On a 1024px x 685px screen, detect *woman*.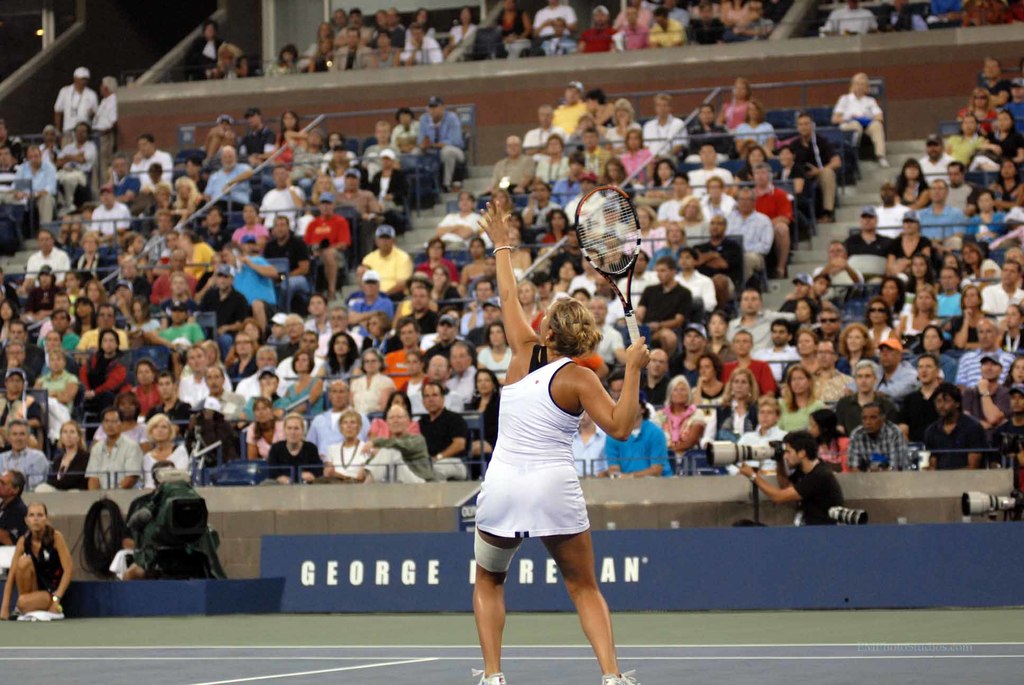
select_region(157, 271, 196, 315).
